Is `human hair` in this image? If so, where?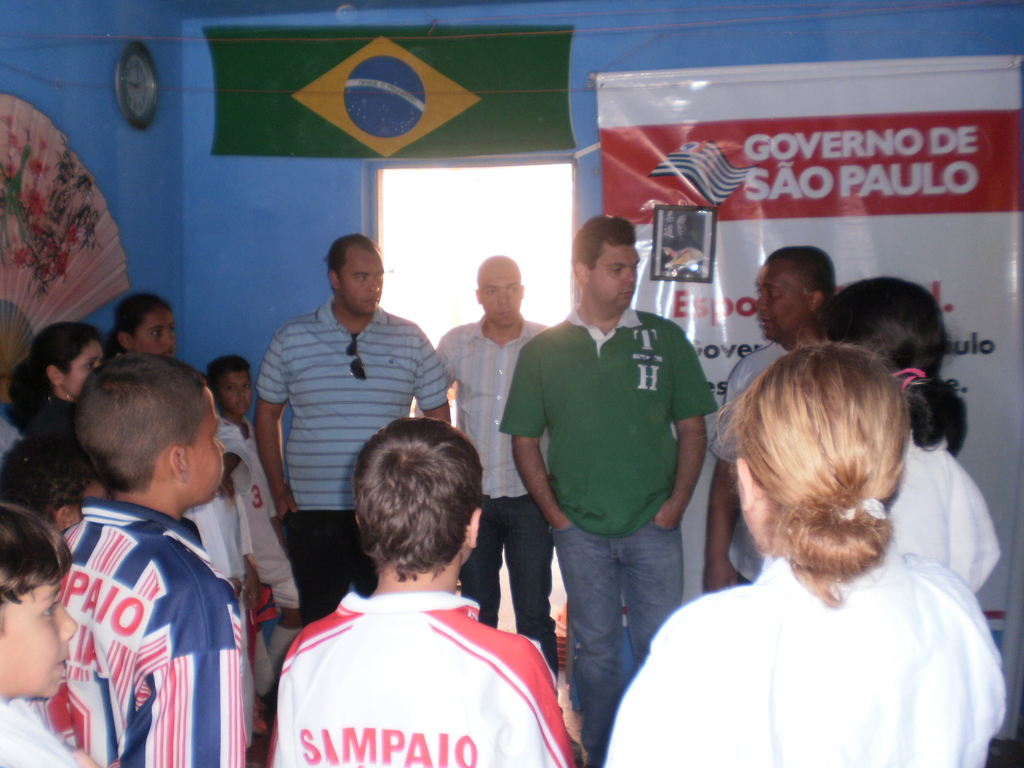
Yes, at x1=0 y1=501 x2=74 y2=635.
